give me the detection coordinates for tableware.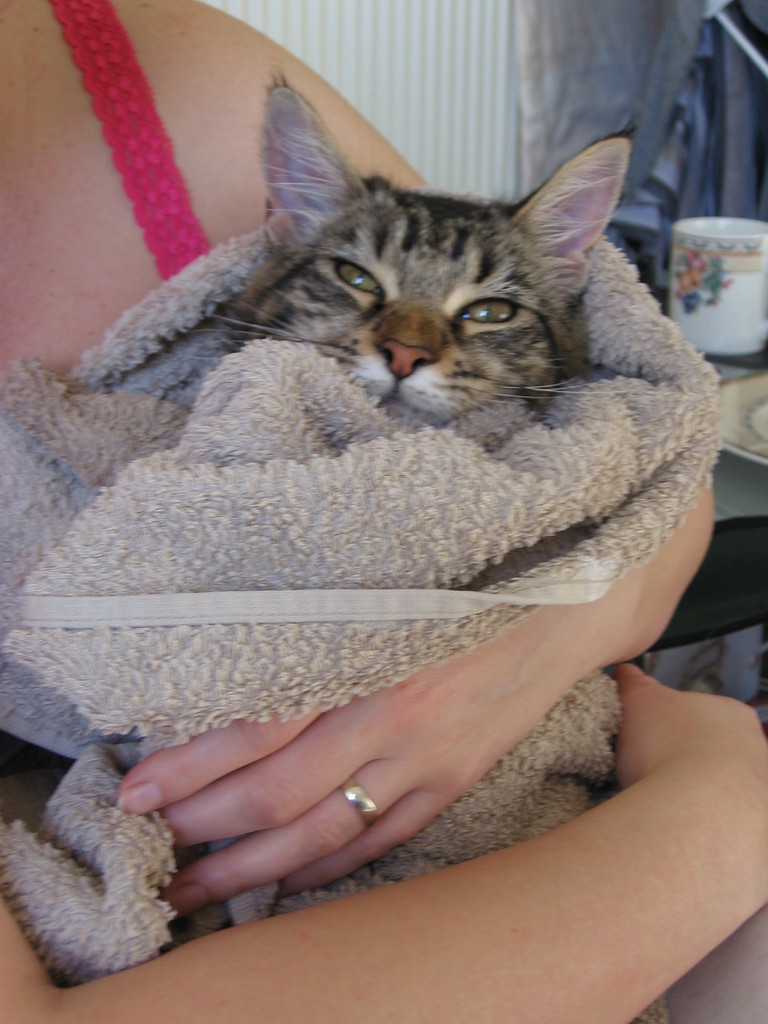
x1=713 y1=369 x2=767 y2=466.
